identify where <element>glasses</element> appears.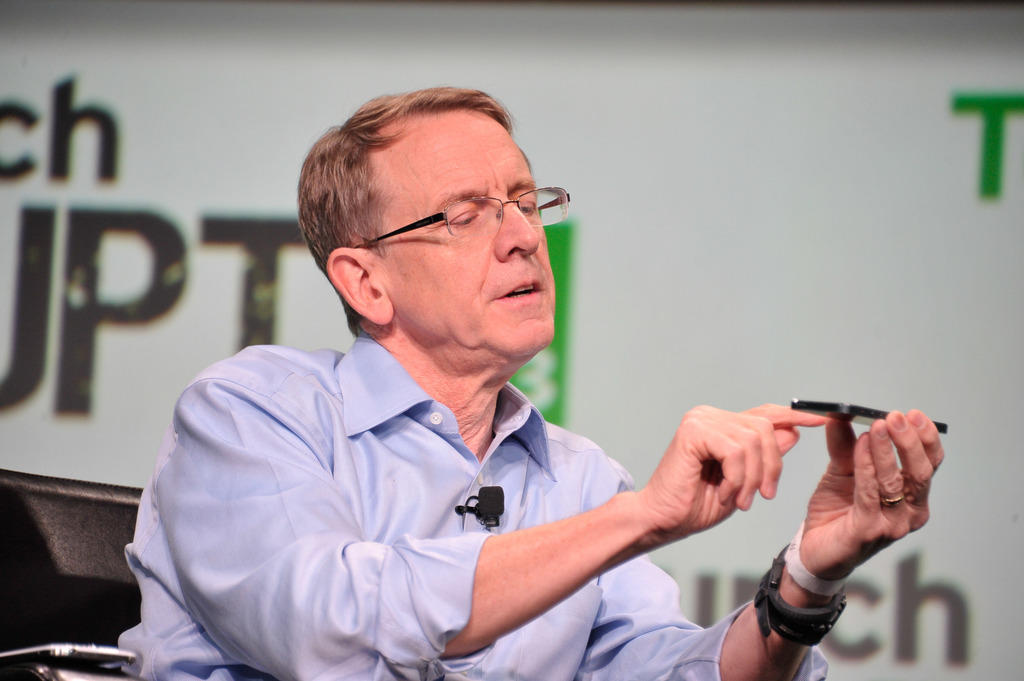
Appears at (309,183,577,257).
